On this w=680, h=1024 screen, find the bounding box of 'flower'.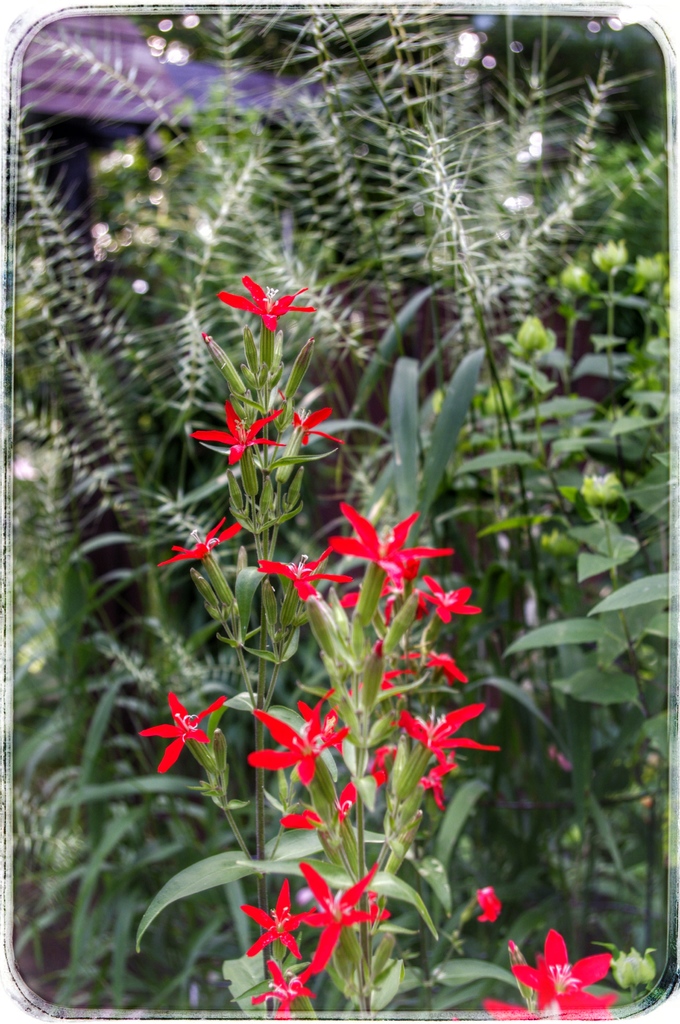
Bounding box: crop(161, 515, 243, 603).
